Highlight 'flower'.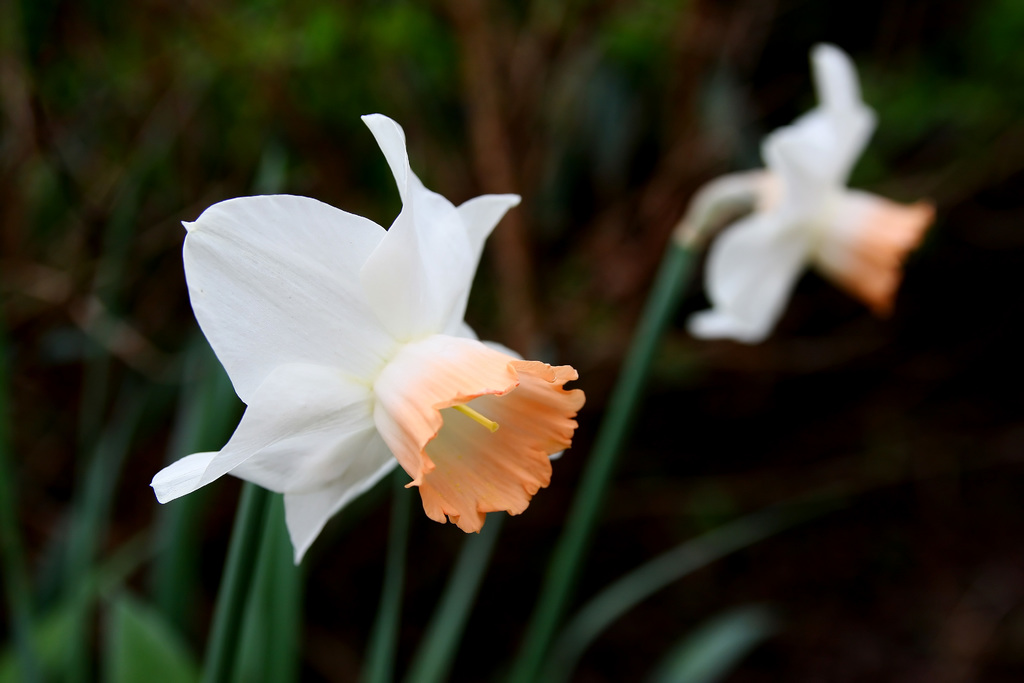
Highlighted region: bbox(689, 43, 935, 345).
